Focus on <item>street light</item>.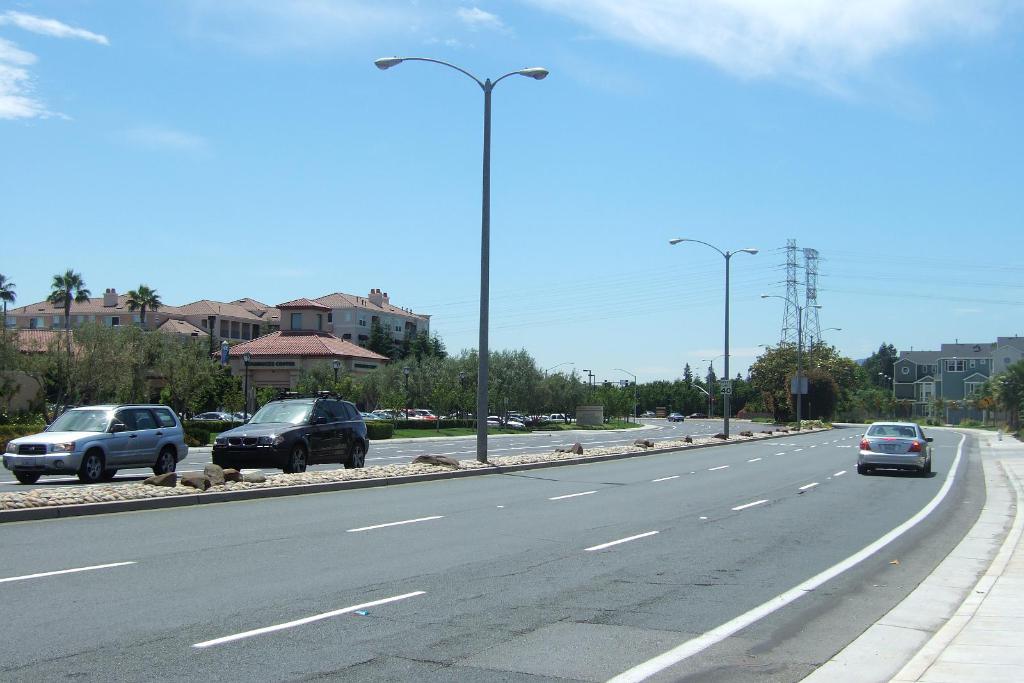
Focused at [693,366,710,374].
